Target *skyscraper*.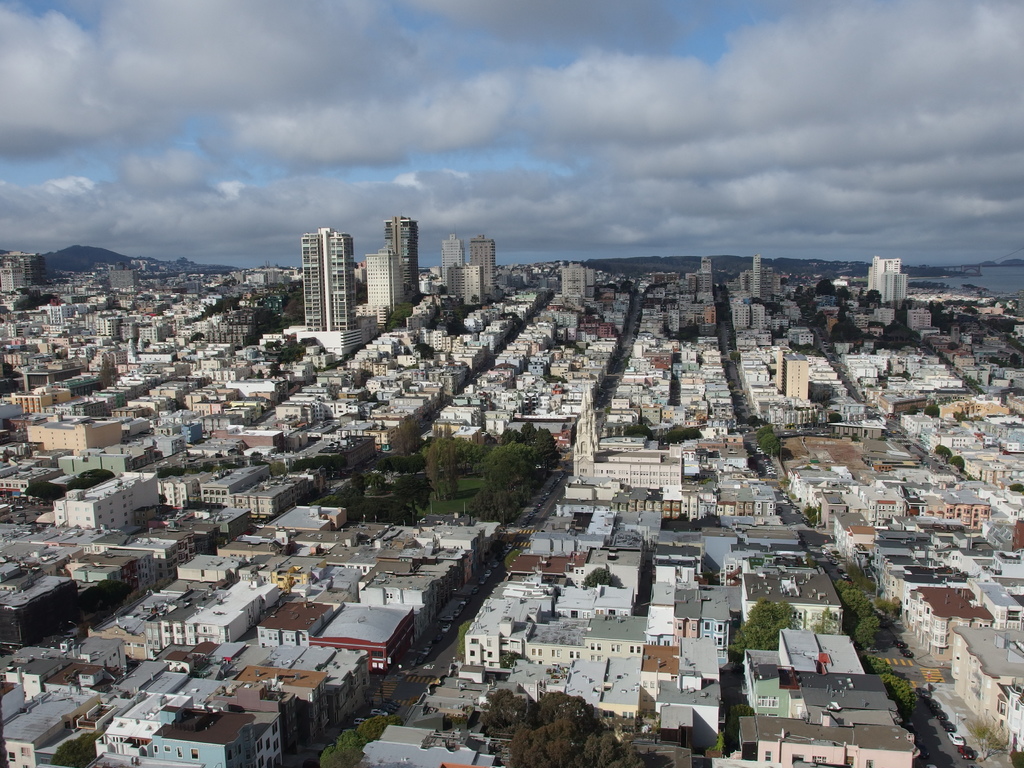
Target region: box(881, 267, 920, 307).
